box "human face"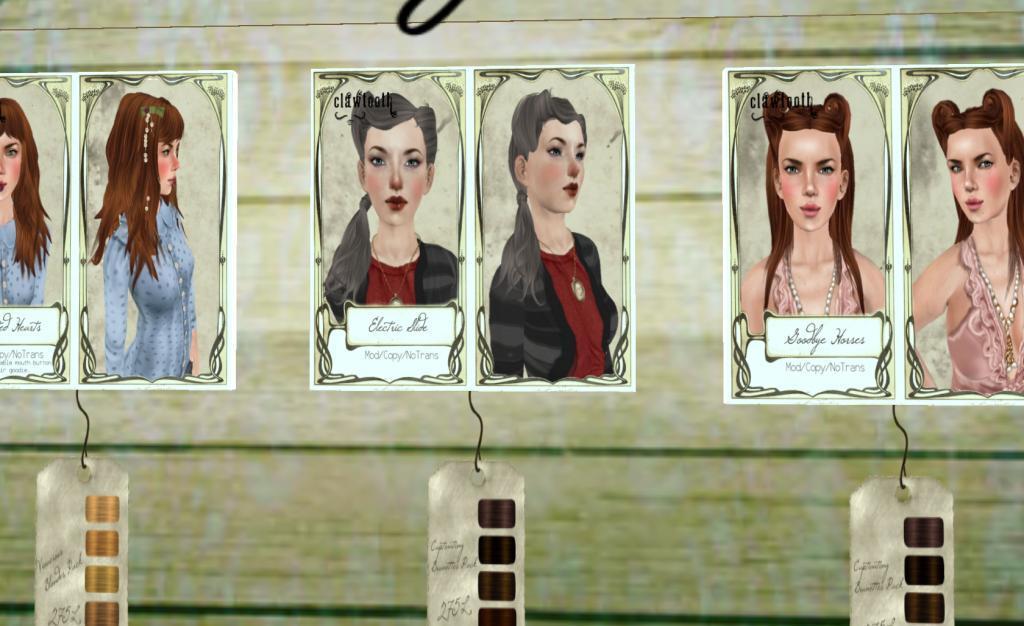
<region>947, 127, 1009, 222</region>
